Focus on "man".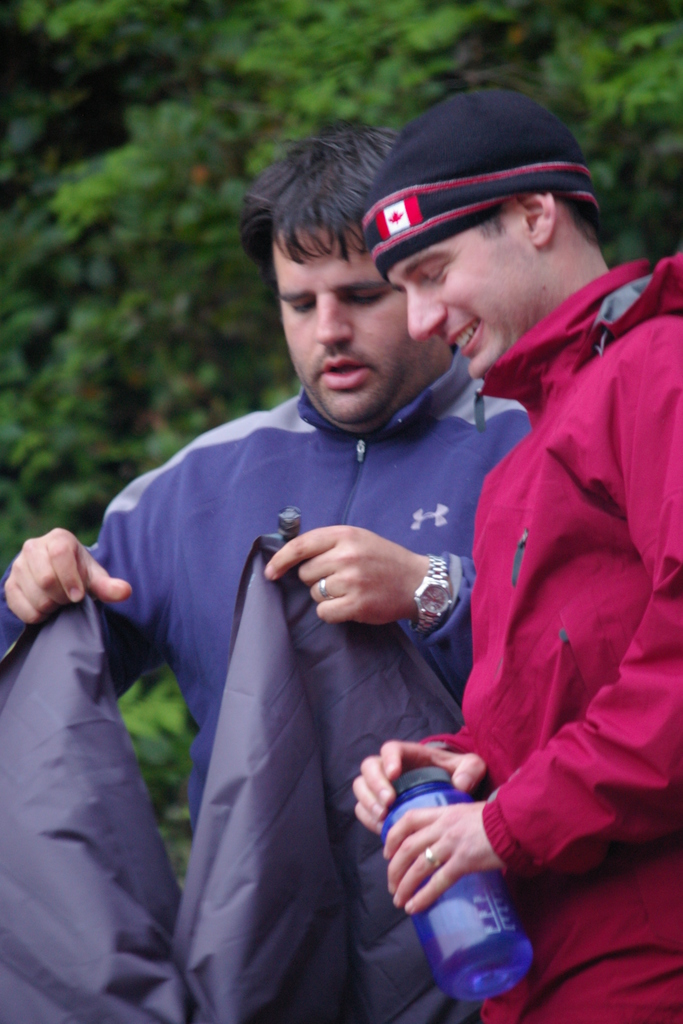
Focused at x1=355, y1=61, x2=682, y2=1023.
